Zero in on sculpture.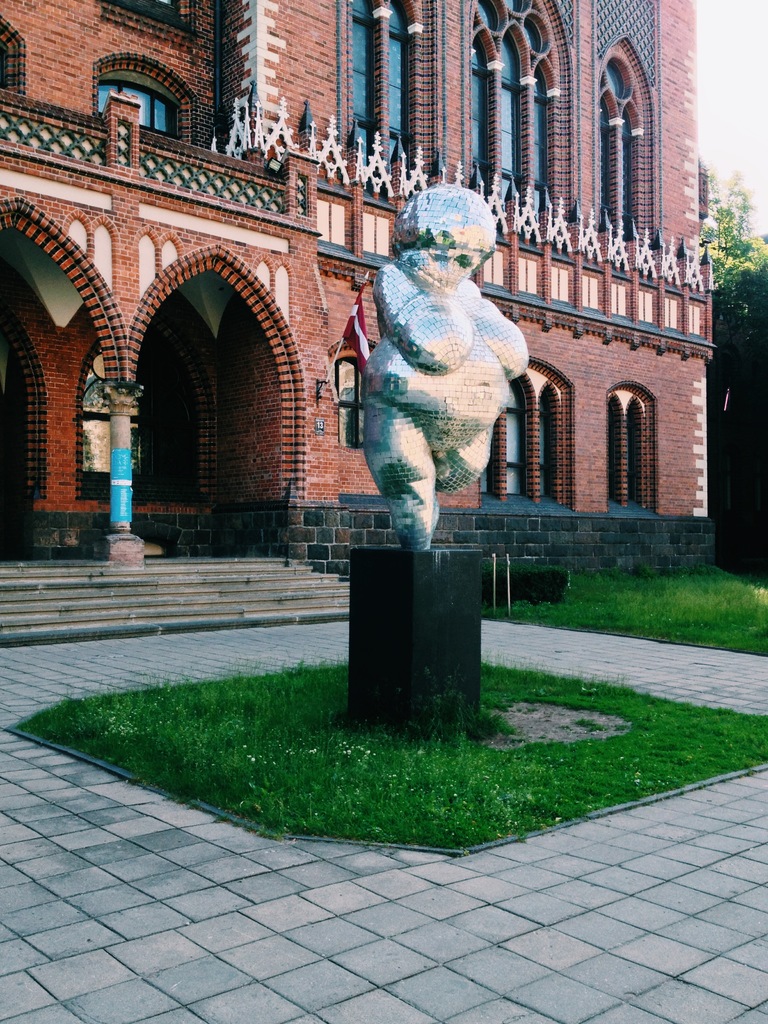
Zeroed in: 343, 177, 552, 570.
